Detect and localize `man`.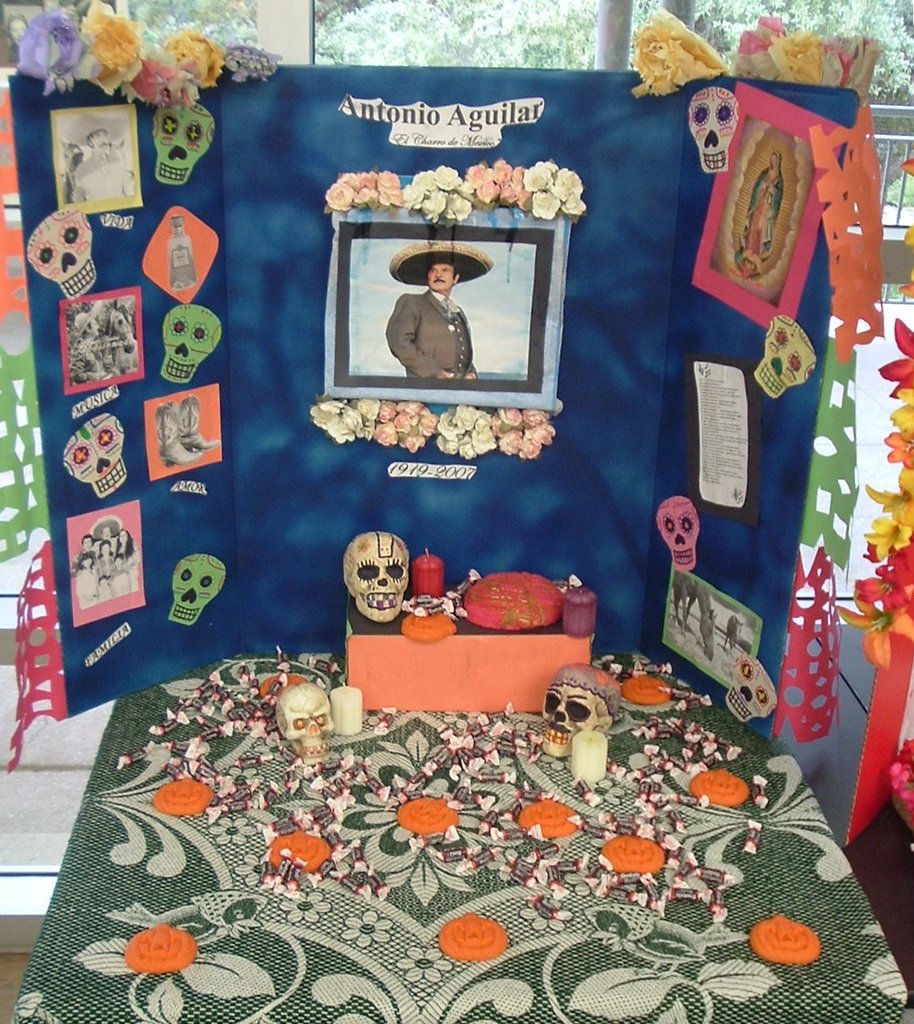
Localized at BBox(380, 239, 488, 379).
